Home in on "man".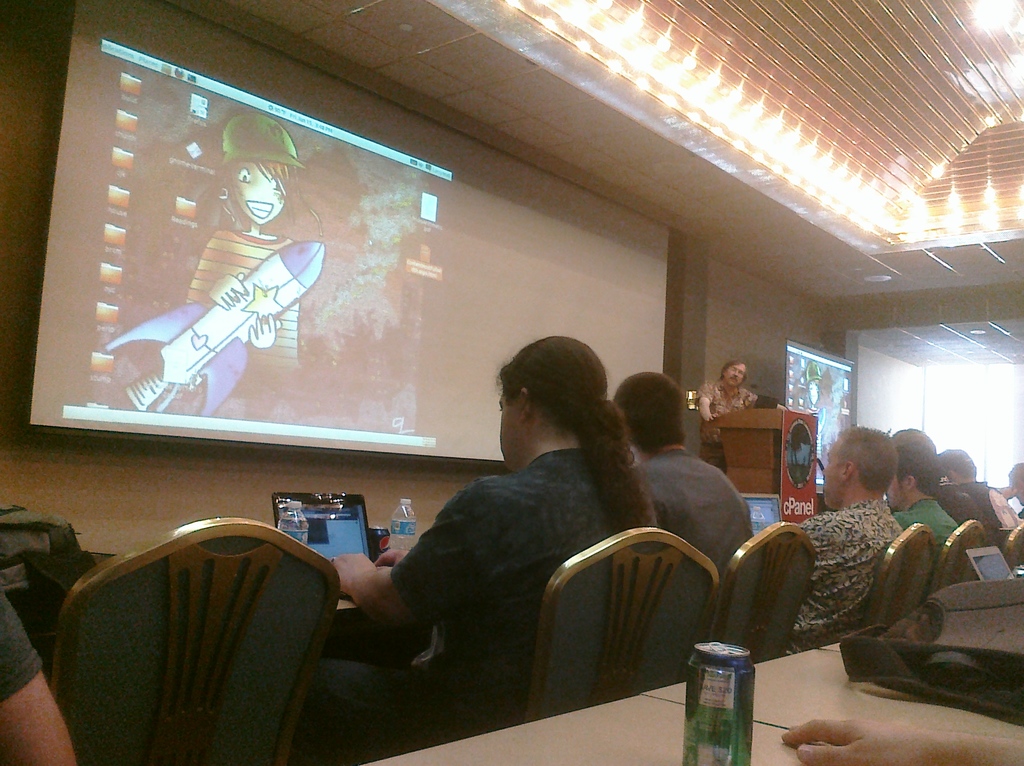
Homed in at l=695, t=357, r=760, b=472.
